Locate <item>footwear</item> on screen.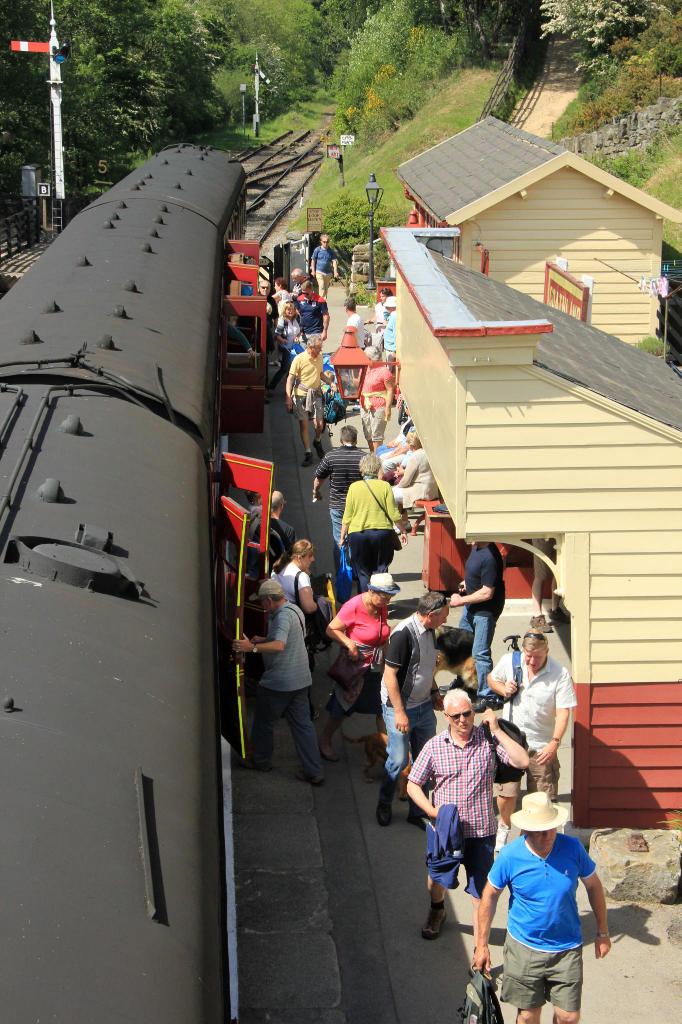
On screen at 379,793,395,822.
